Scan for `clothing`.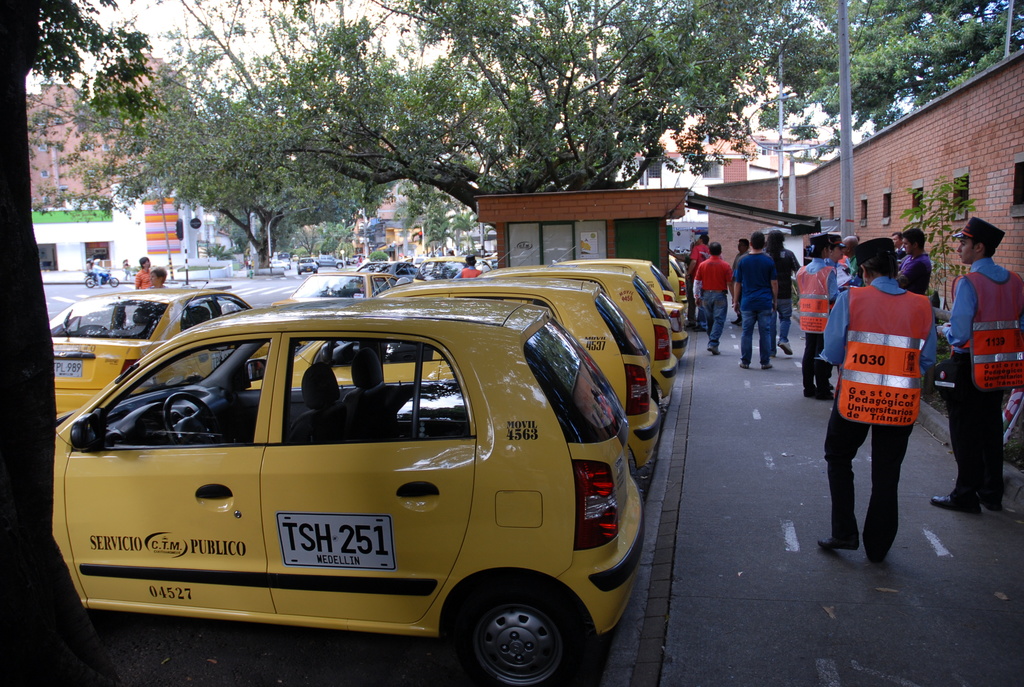
Scan result: <box>135,265,150,288</box>.
